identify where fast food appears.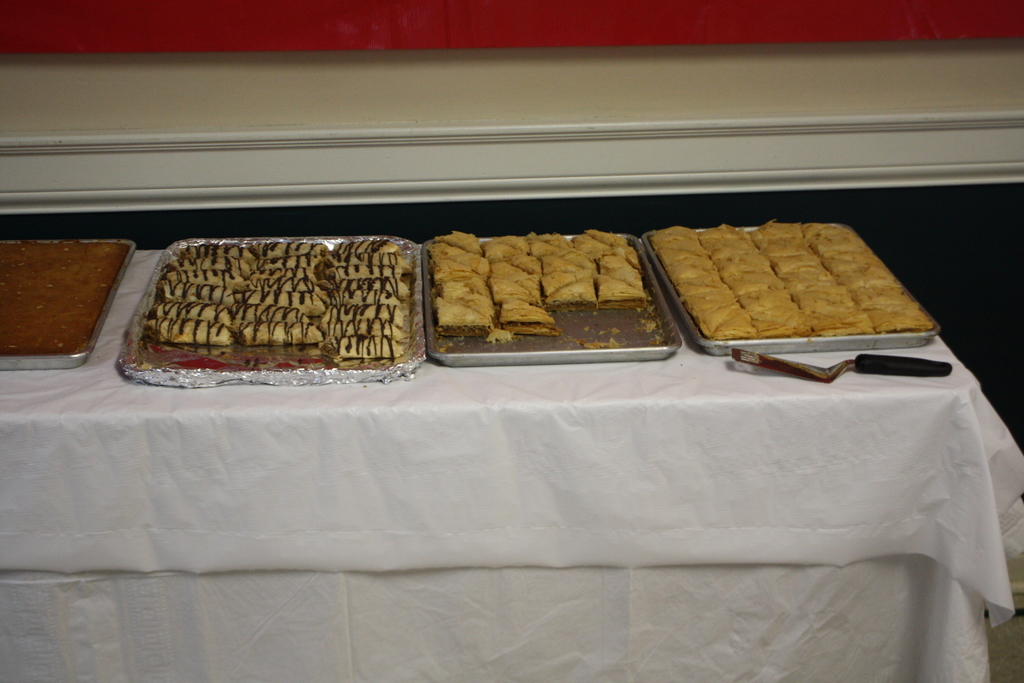
Appears at <box>758,237,820,259</box>.
